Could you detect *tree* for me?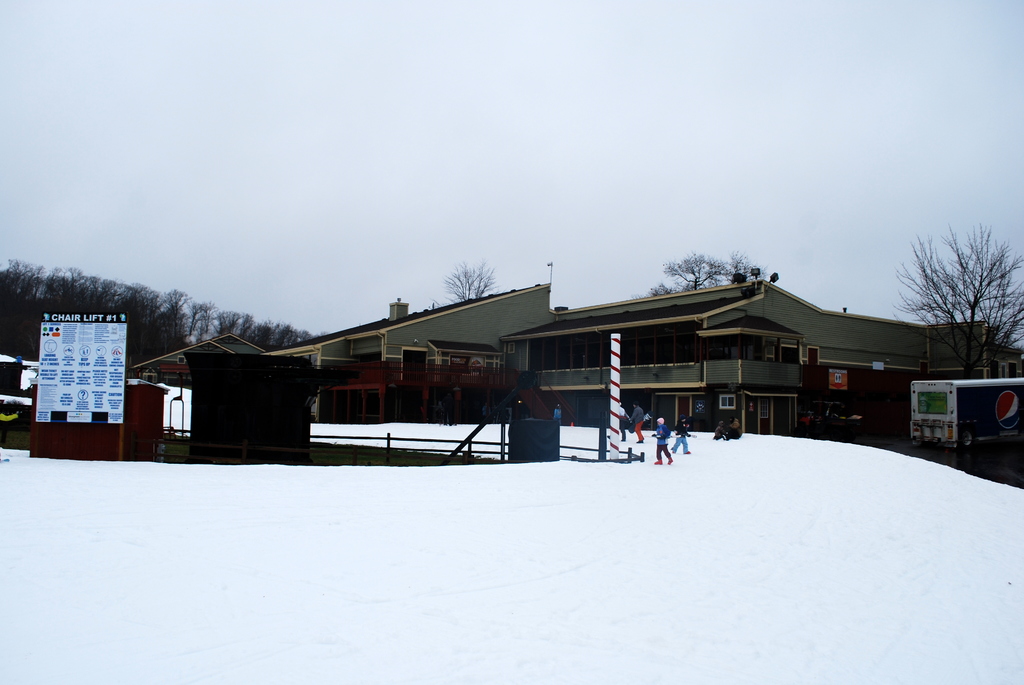
Detection result: <bbox>645, 246, 767, 291</bbox>.
